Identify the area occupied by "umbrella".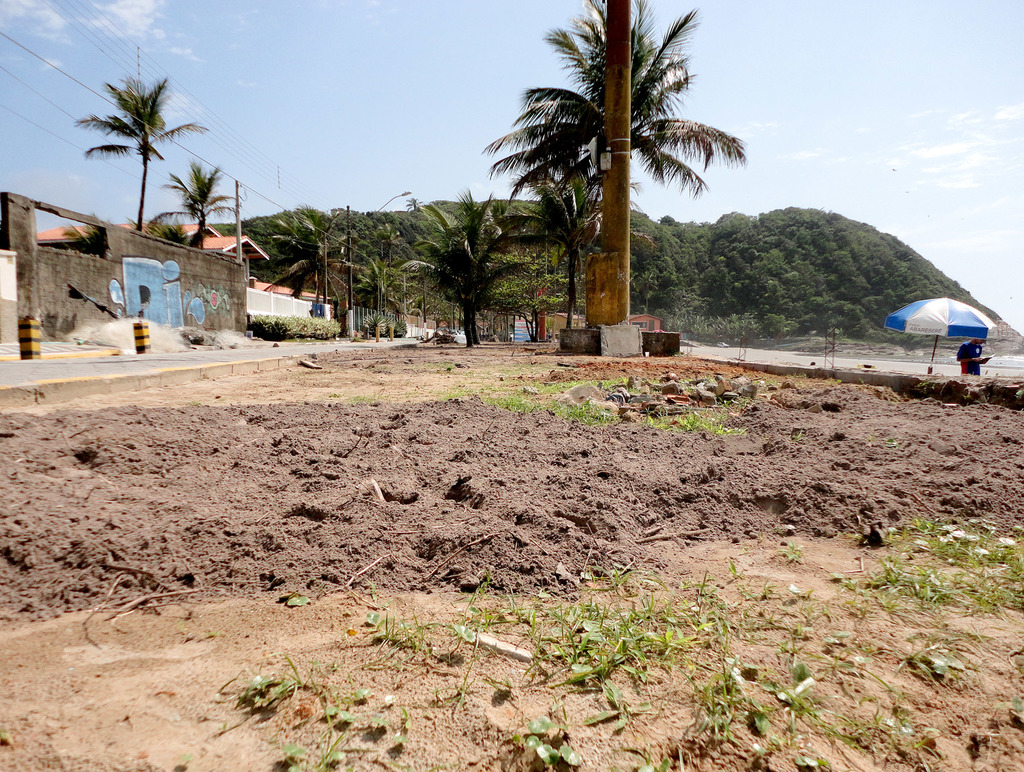
Area: region(884, 297, 1000, 373).
